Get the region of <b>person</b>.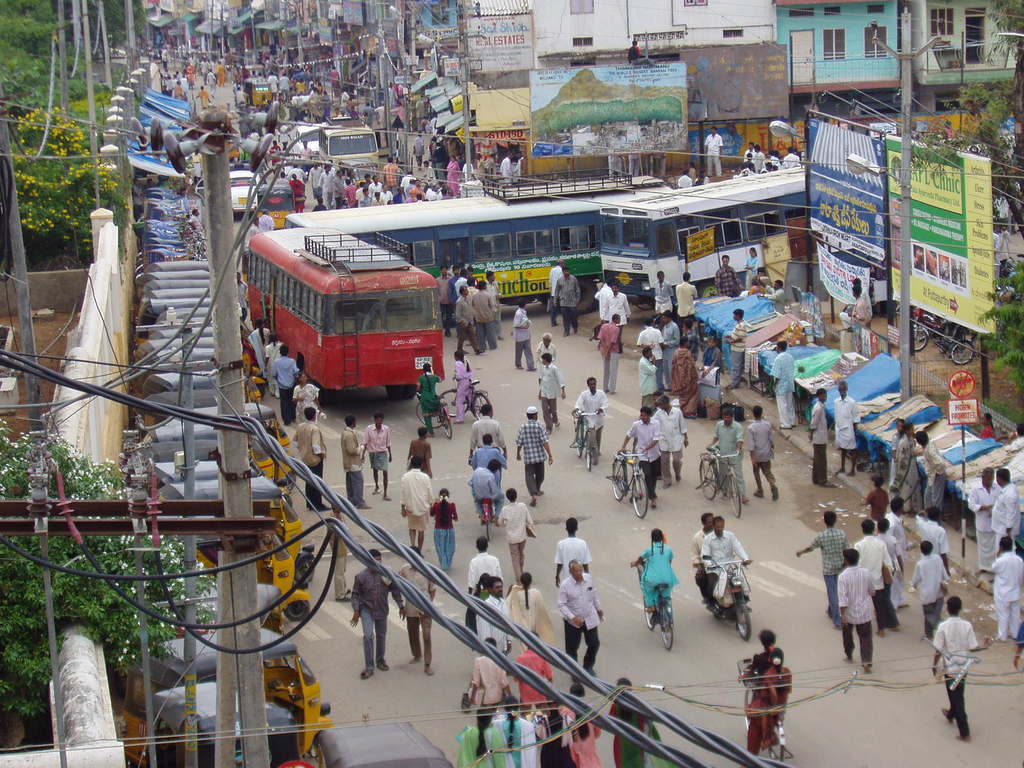
detection(757, 280, 785, 313).
